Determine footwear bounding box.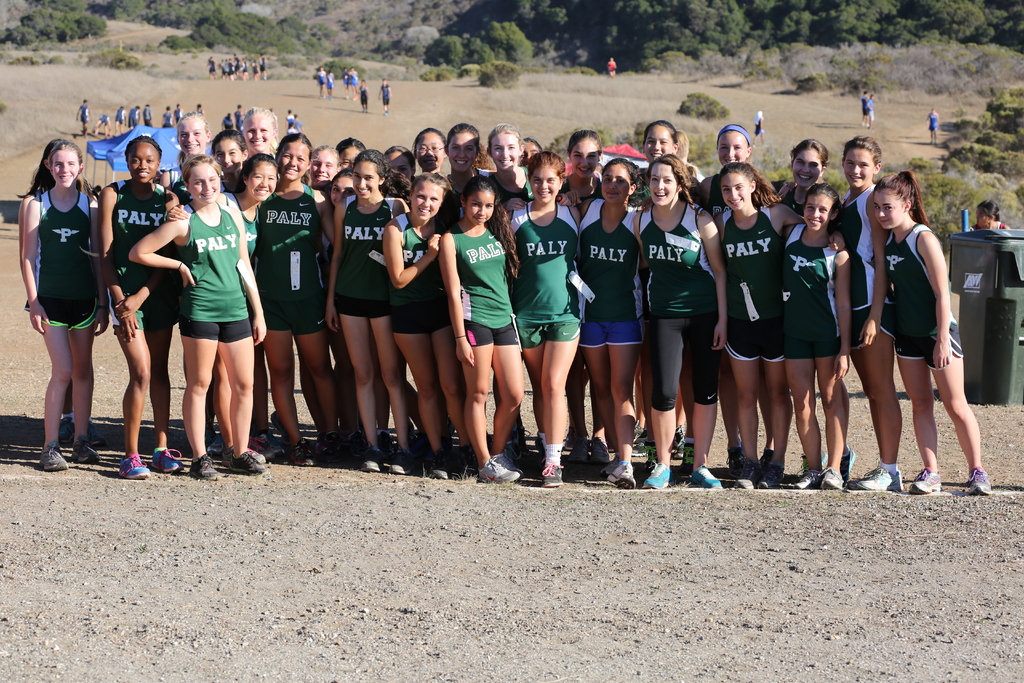
Determined: [left=67, top=439, right=101, bottom=466].
